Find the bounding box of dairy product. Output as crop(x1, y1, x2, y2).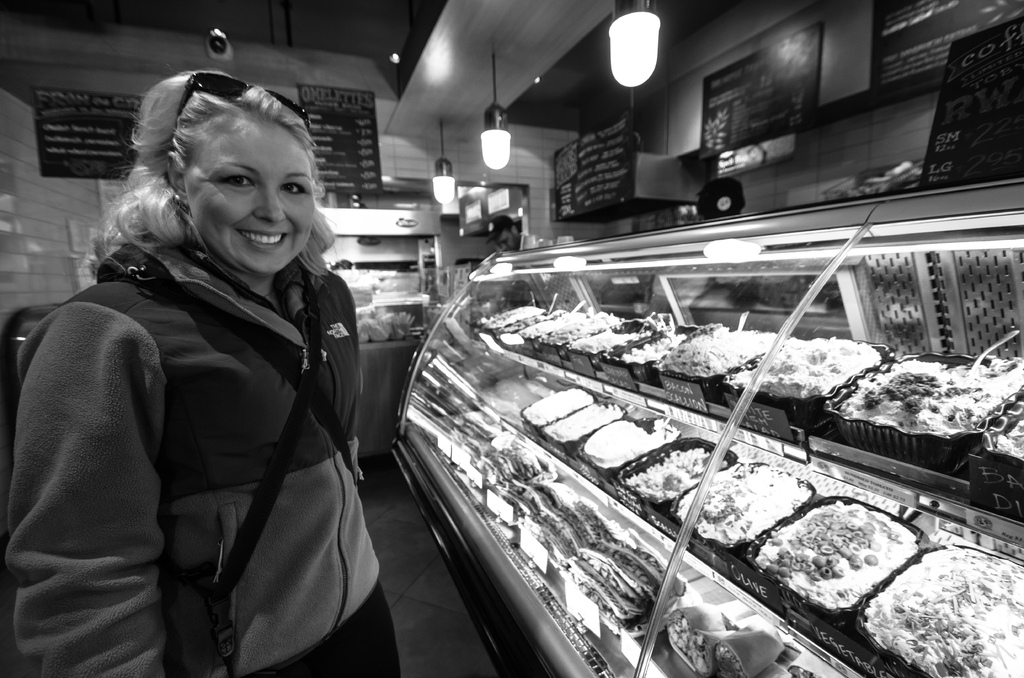
crop(675, 471, 794, 537).
